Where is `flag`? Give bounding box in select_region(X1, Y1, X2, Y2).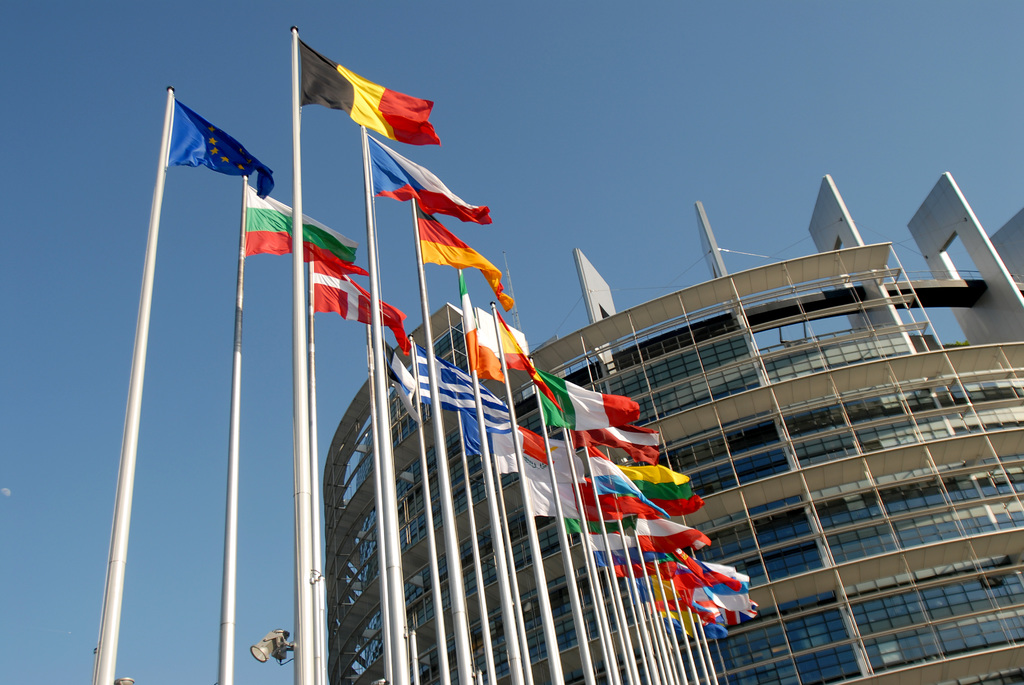
select_region(636, 516, 710, 553).
